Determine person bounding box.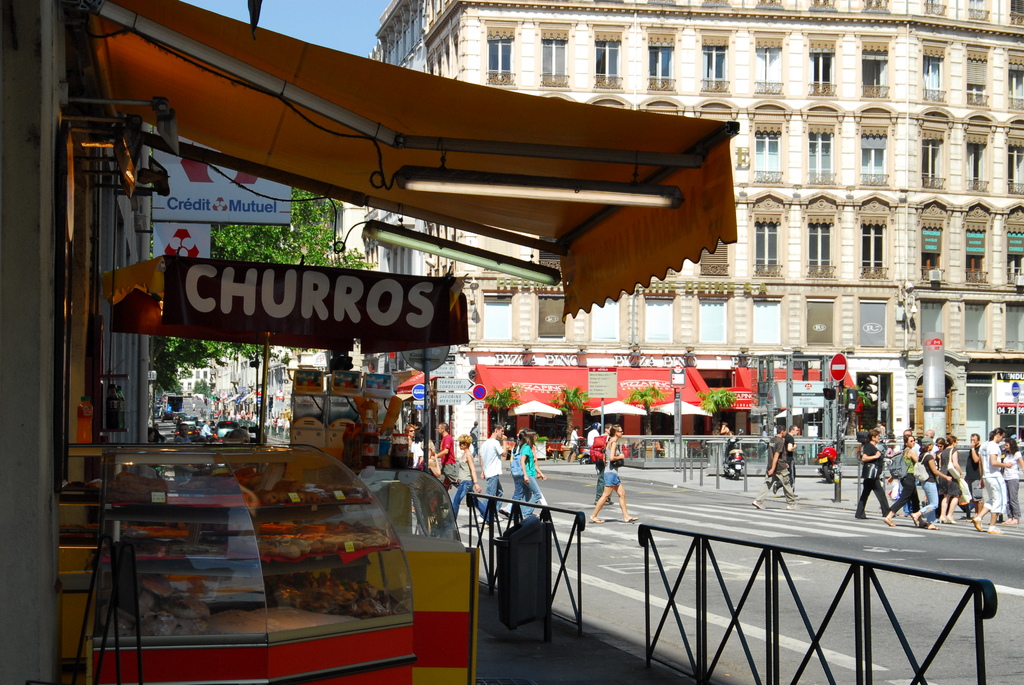
Determined: 517/433/538/522.
